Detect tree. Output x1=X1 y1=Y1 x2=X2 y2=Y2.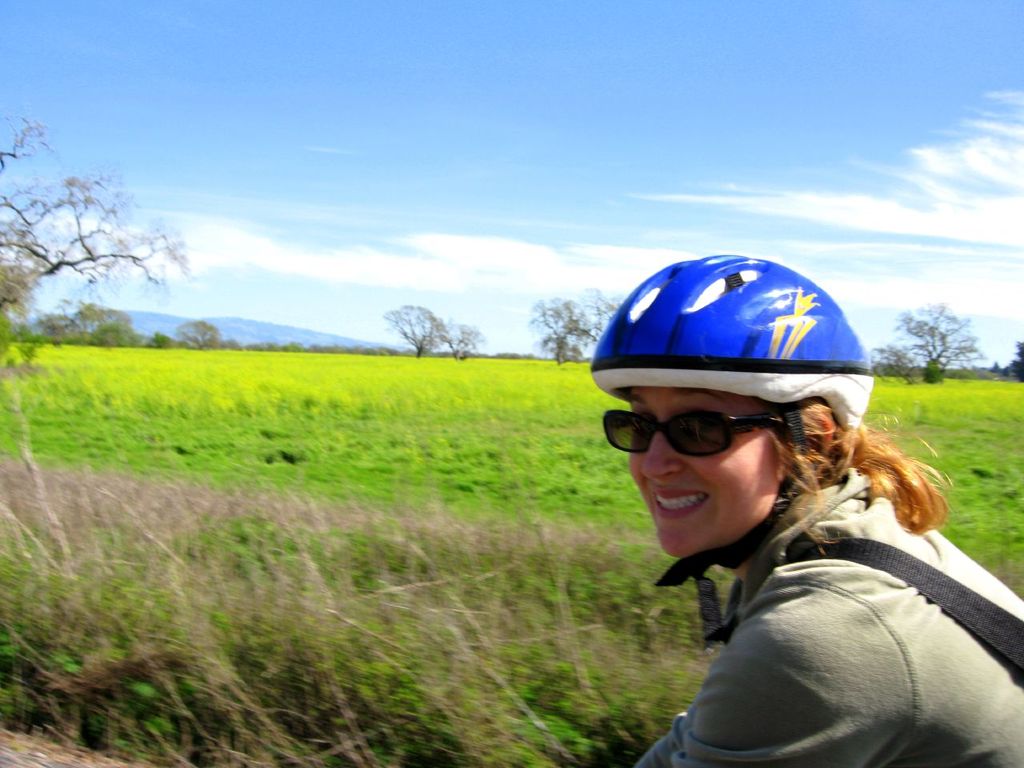
x1=435 y1=321 x2=481 y2=363.
